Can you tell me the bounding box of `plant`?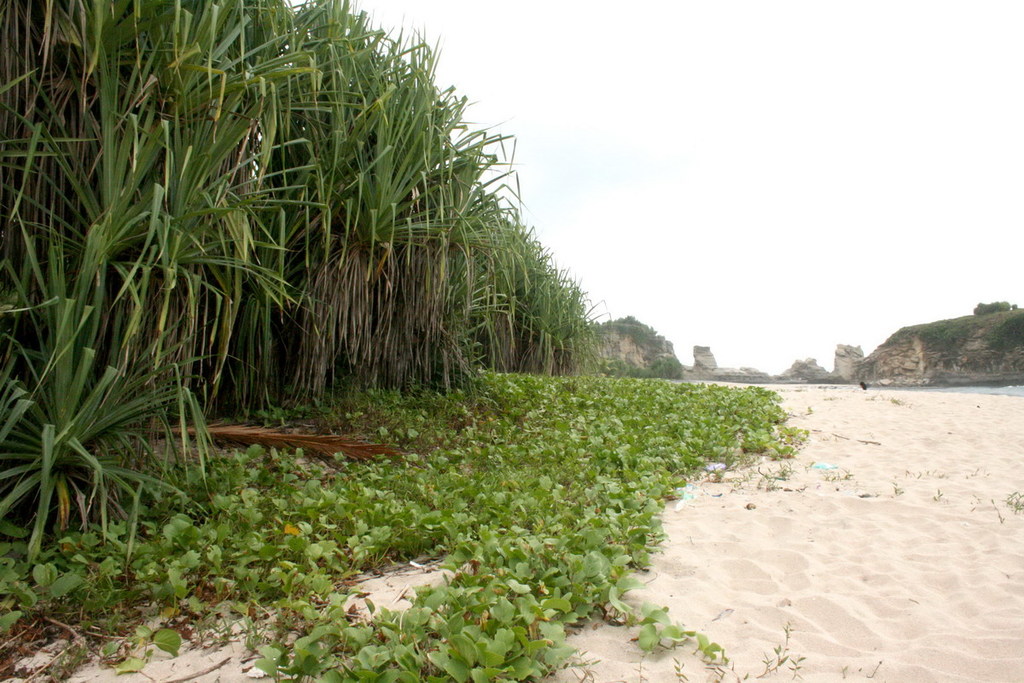
[887, 394, 899, 405].
